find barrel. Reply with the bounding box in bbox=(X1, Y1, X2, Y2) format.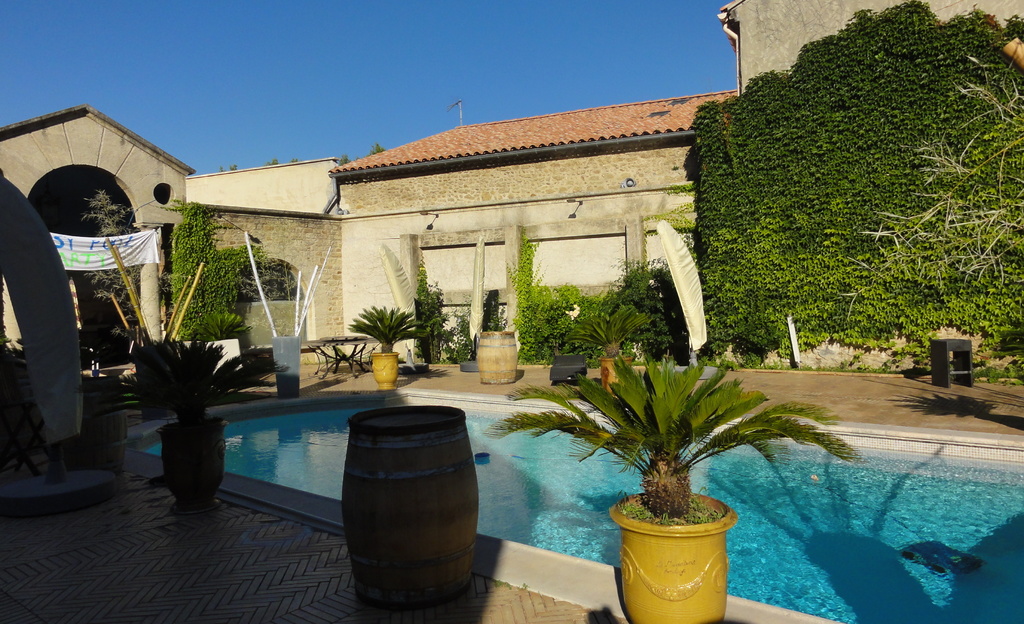
bbox=(340, 407, 482, 609).
